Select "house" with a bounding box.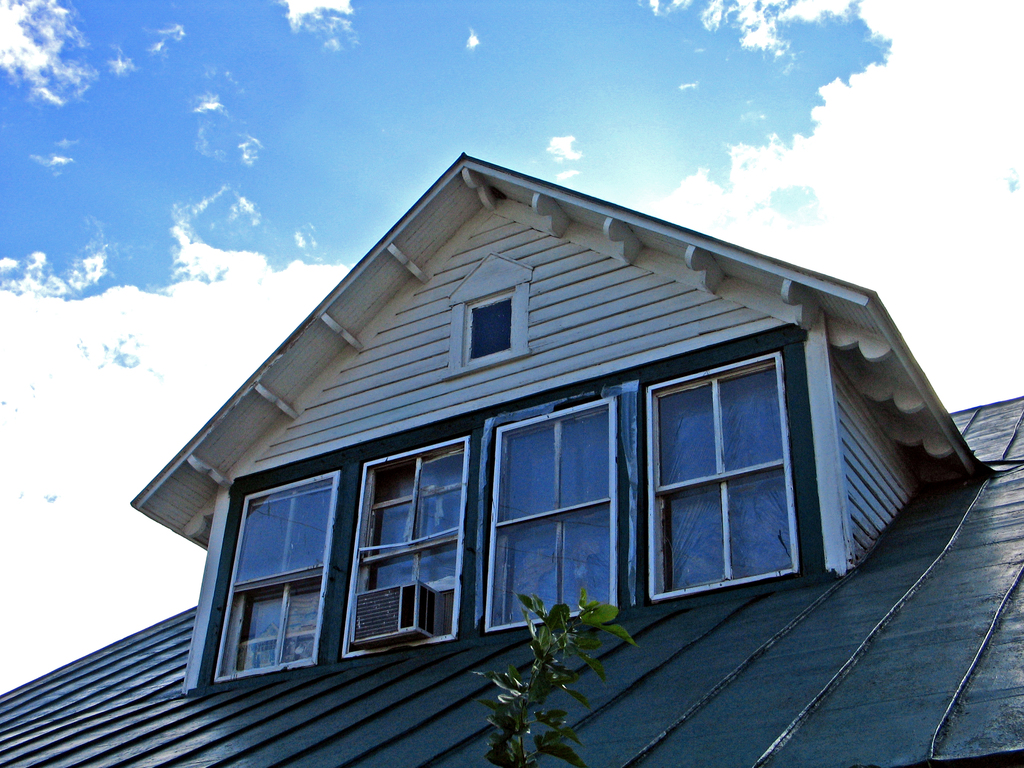
bbox=(0, 151, 1023, 767).
